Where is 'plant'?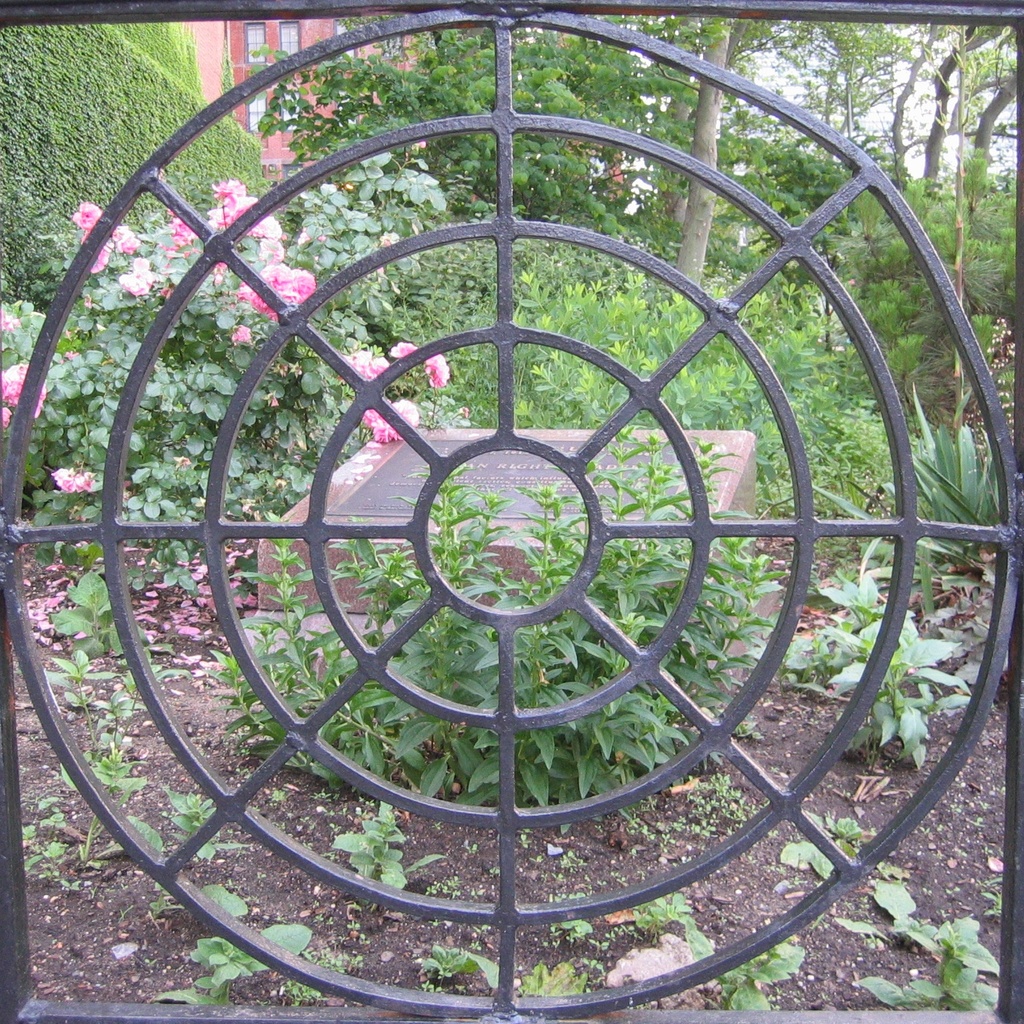
(x1=65, y1=631, x2=213, y2=887).
